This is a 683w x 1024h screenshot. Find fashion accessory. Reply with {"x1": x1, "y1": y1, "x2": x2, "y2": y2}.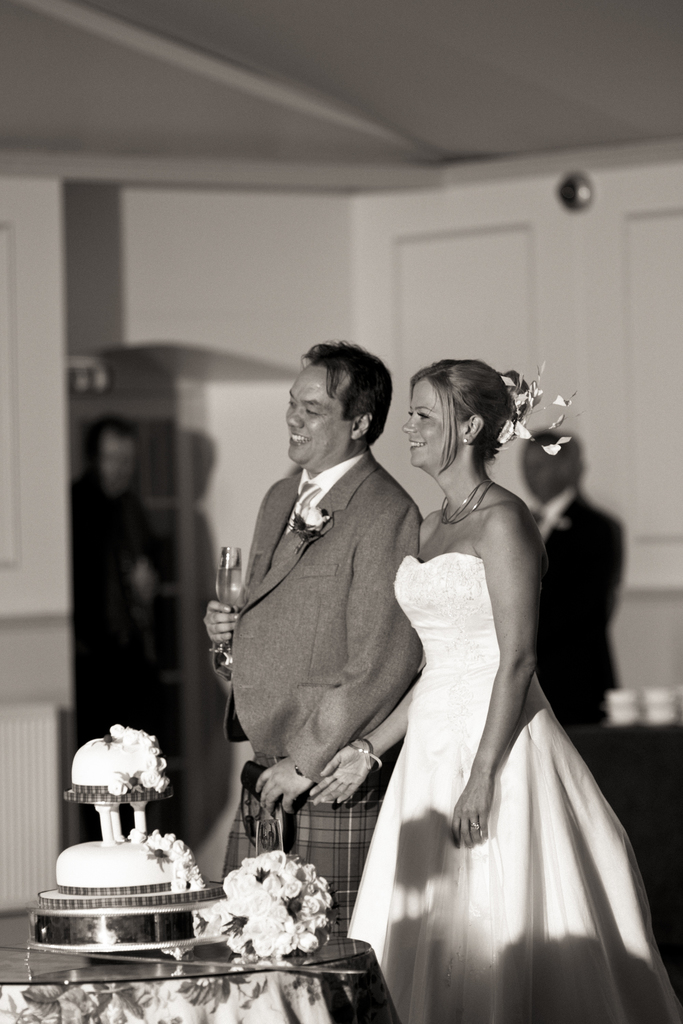
{"x1": 344, "y1": 732, "x2": 384, "y2": 781}.
